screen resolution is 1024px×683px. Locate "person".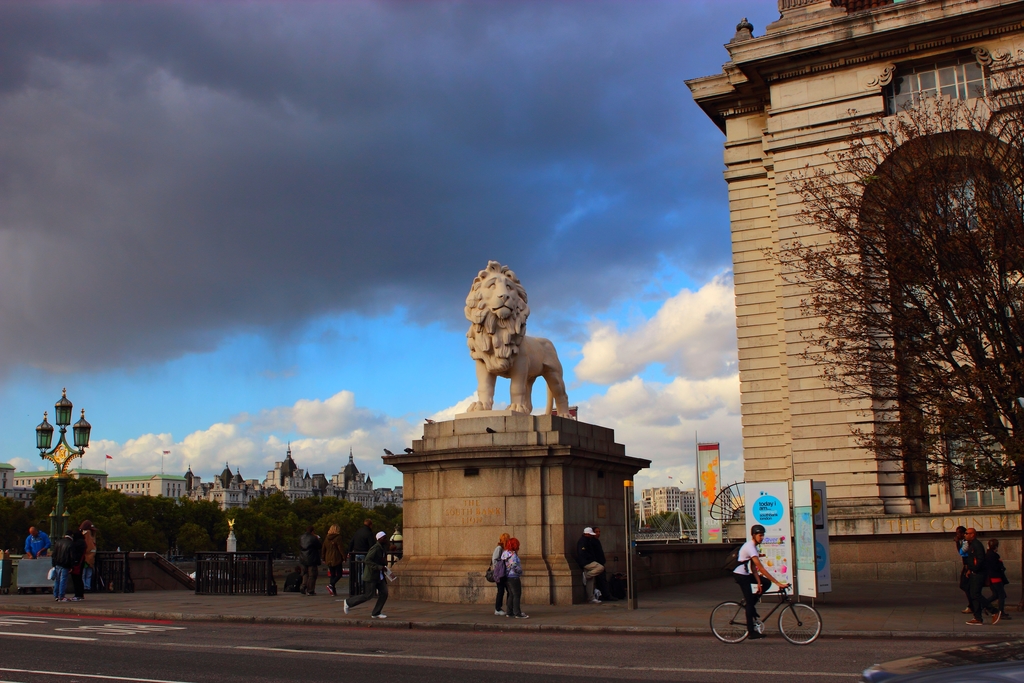
(left=723, top=522, right=786, bottom=639).
